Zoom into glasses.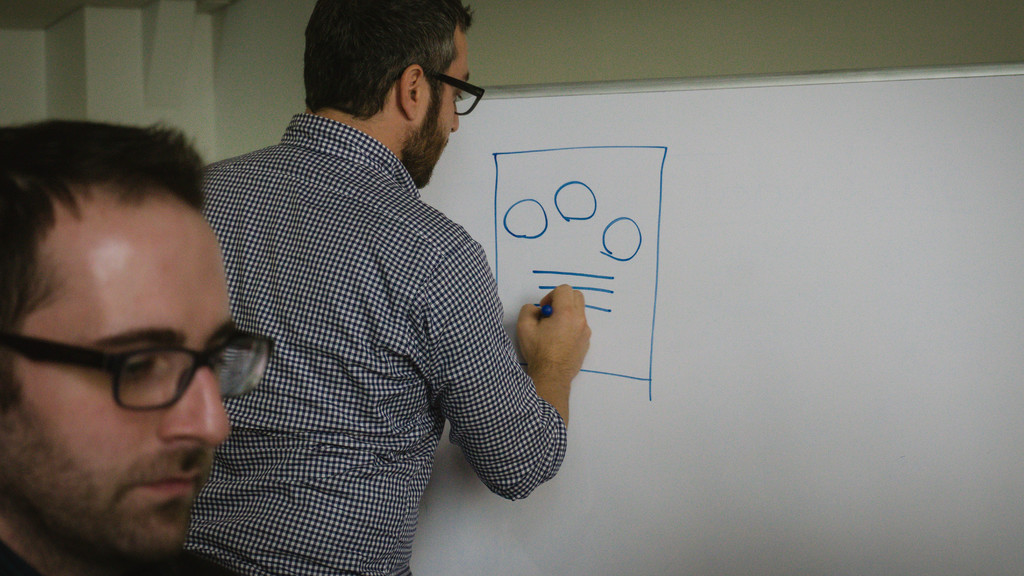
Zoom target: BBox(0, 330, 276, 413).
